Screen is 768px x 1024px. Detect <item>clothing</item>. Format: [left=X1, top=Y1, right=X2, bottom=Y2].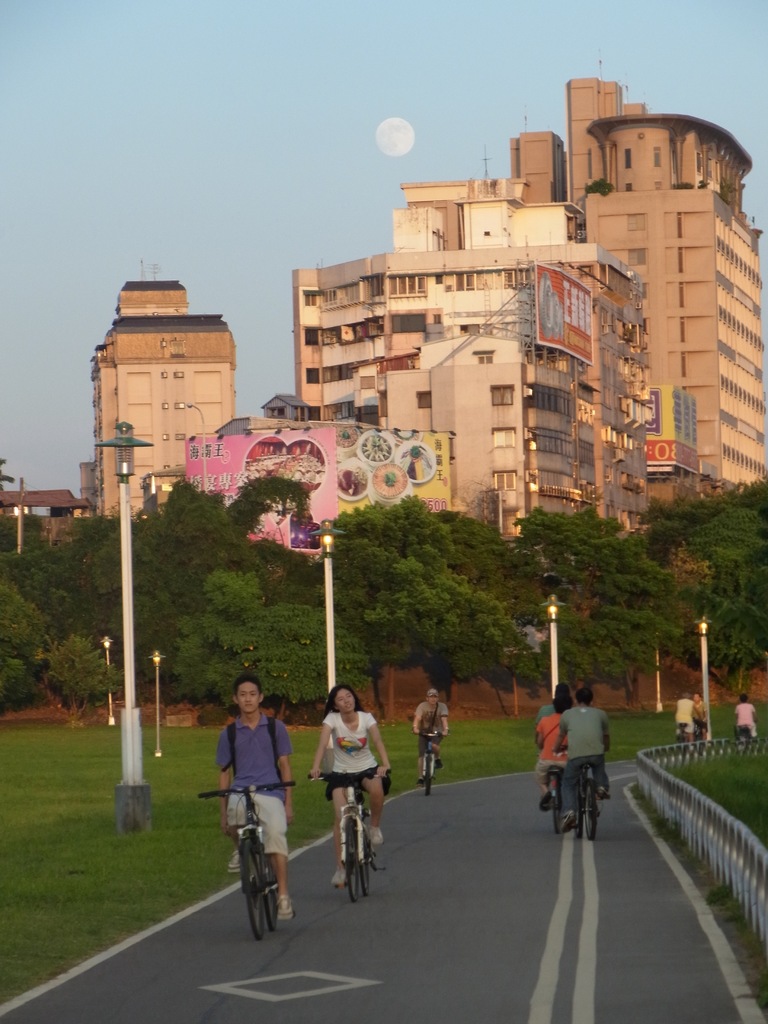
[left=317, top=703, right=392, bottom=804].
